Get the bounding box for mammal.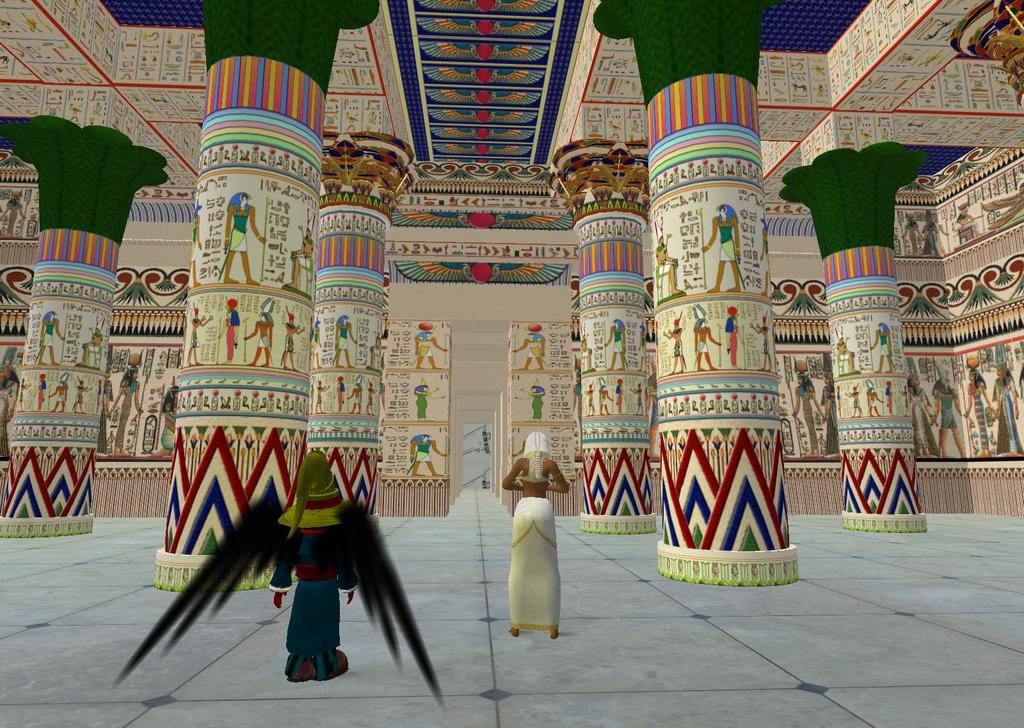
626:383:644:415.
